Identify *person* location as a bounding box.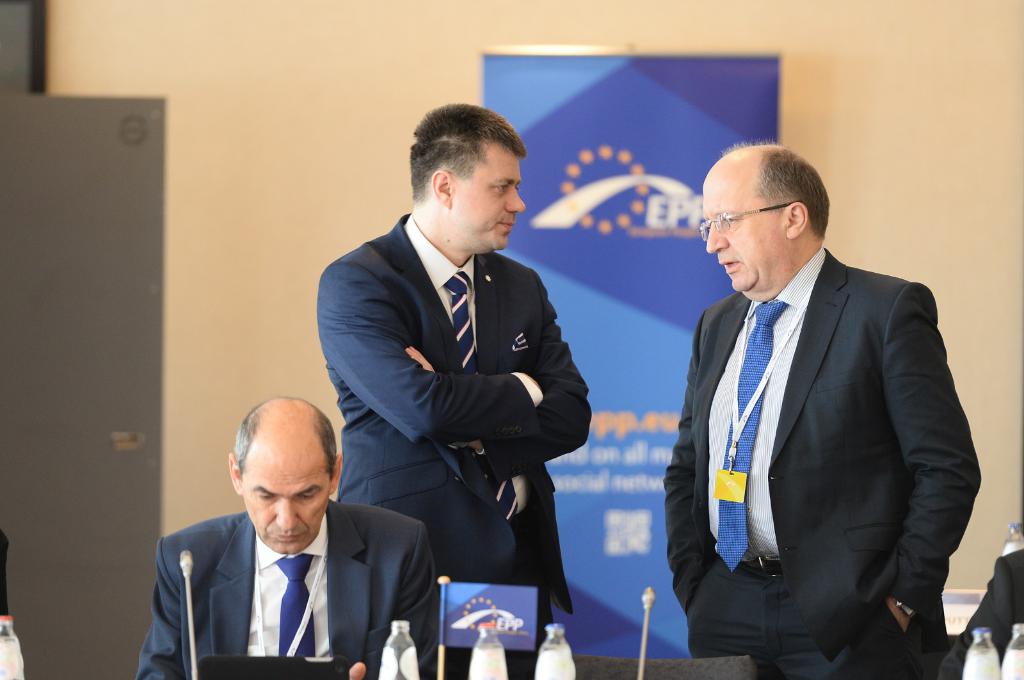
<box>654,136,985,679</box>.
